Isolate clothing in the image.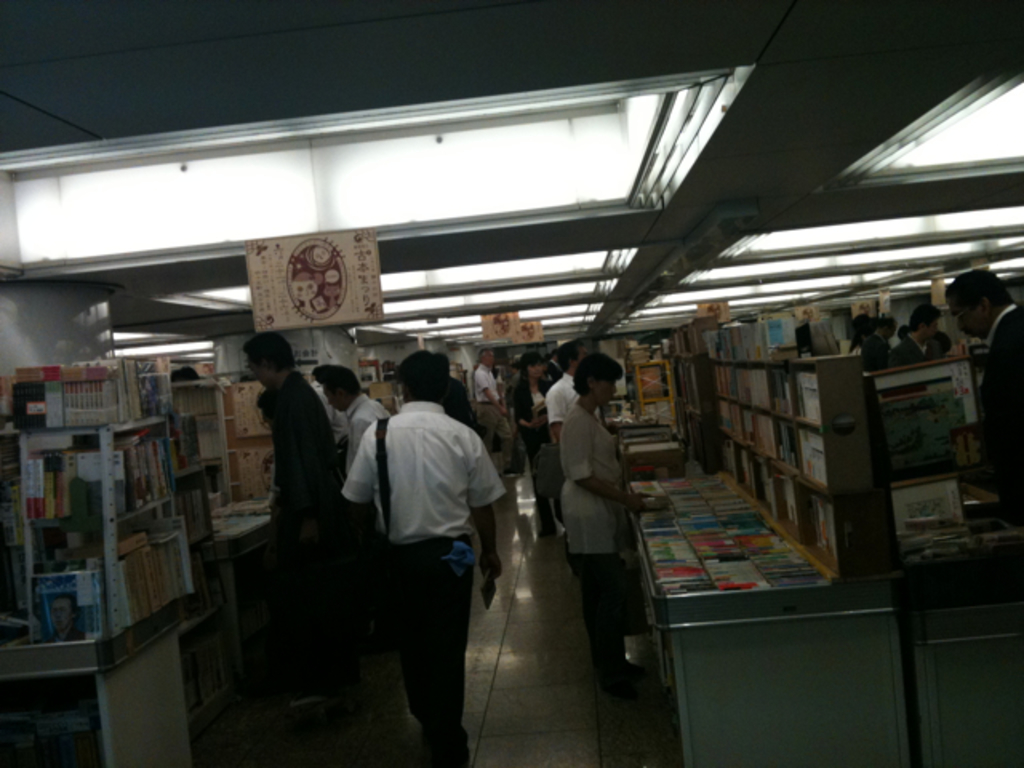
Isolated region: <bbox>261, 368, 347, 666</bbox>.
